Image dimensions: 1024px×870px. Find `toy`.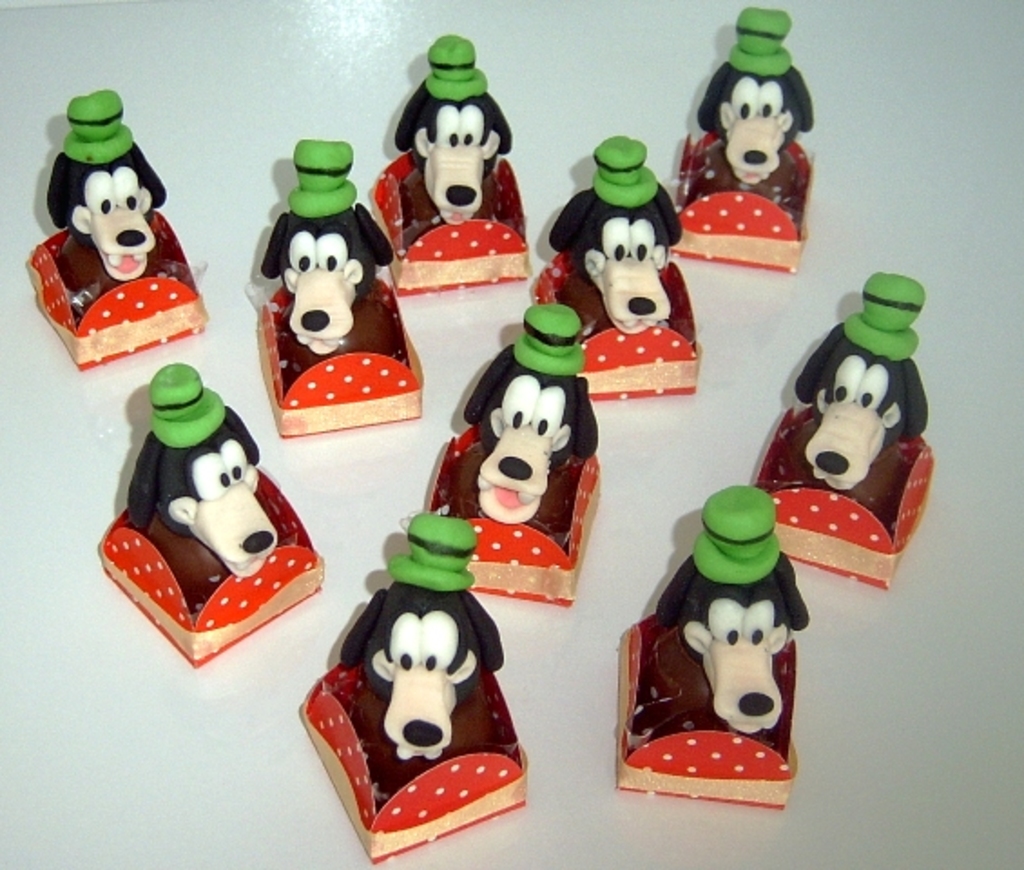
locate(397, 301, 614, 613).
